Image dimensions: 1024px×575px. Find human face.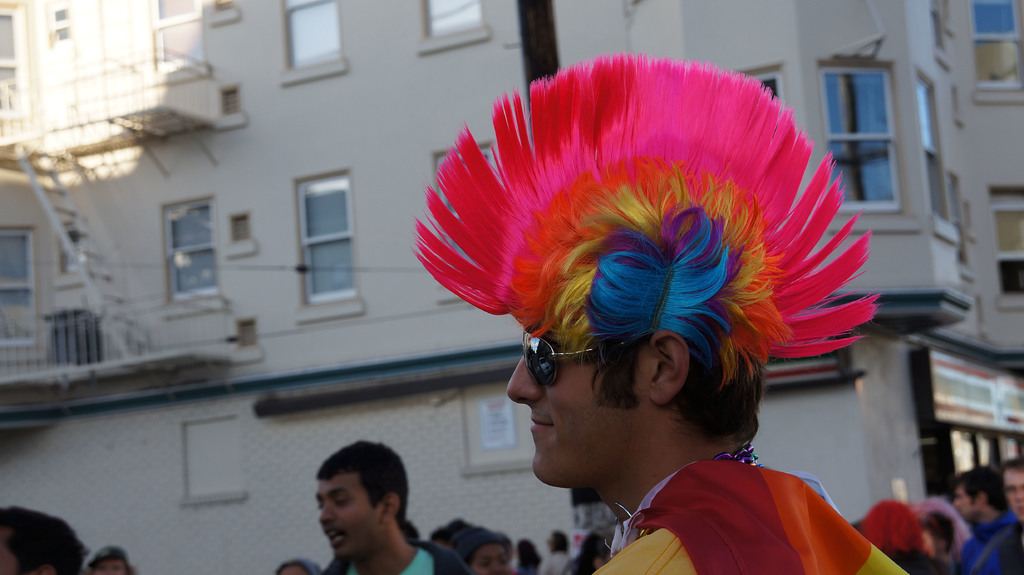
box=[316, 471, 385, 562].
